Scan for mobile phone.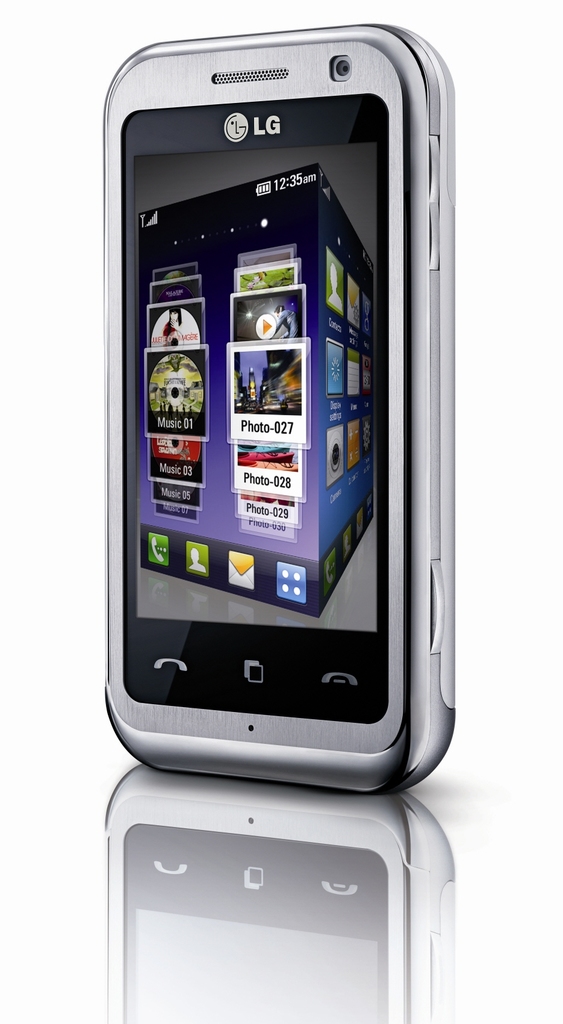
Scan result: 99,24,443,780.
